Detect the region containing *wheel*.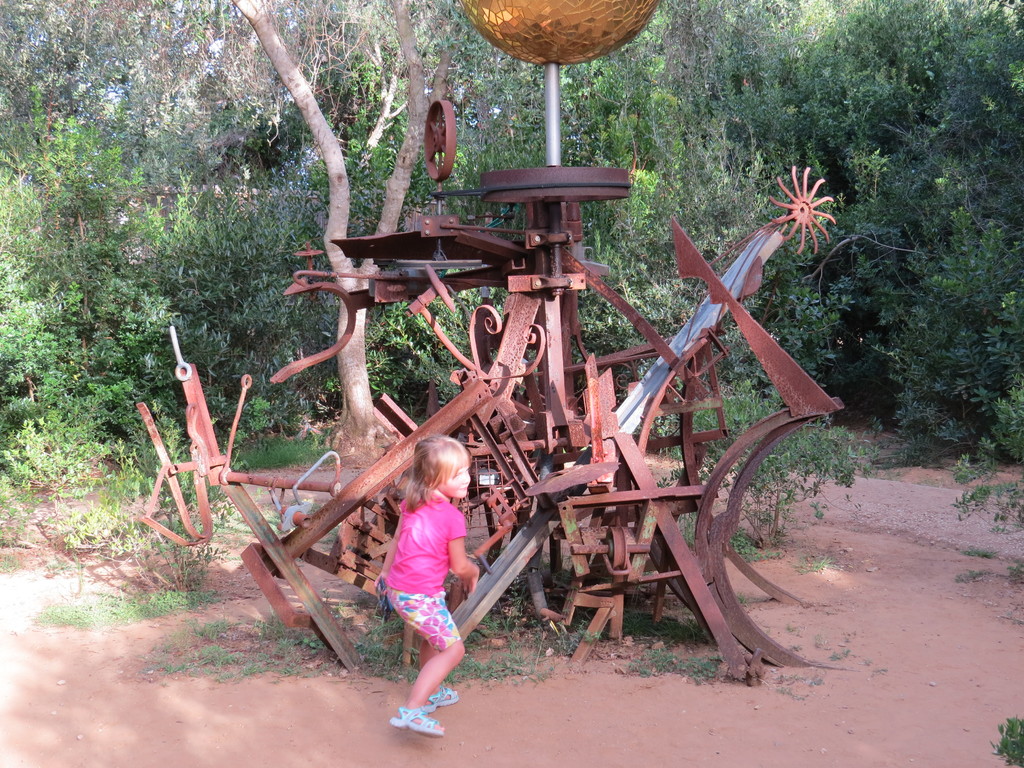
region(483, 164, 634, 213).
